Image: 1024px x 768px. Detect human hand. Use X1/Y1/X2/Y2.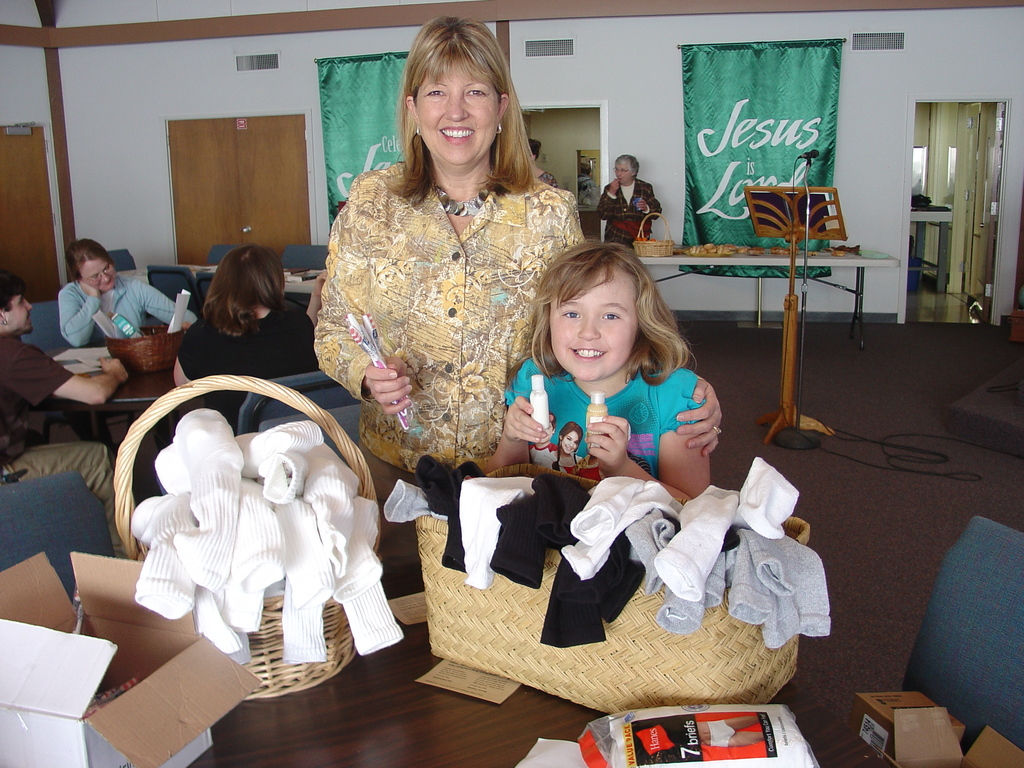
609/177/621/194.
